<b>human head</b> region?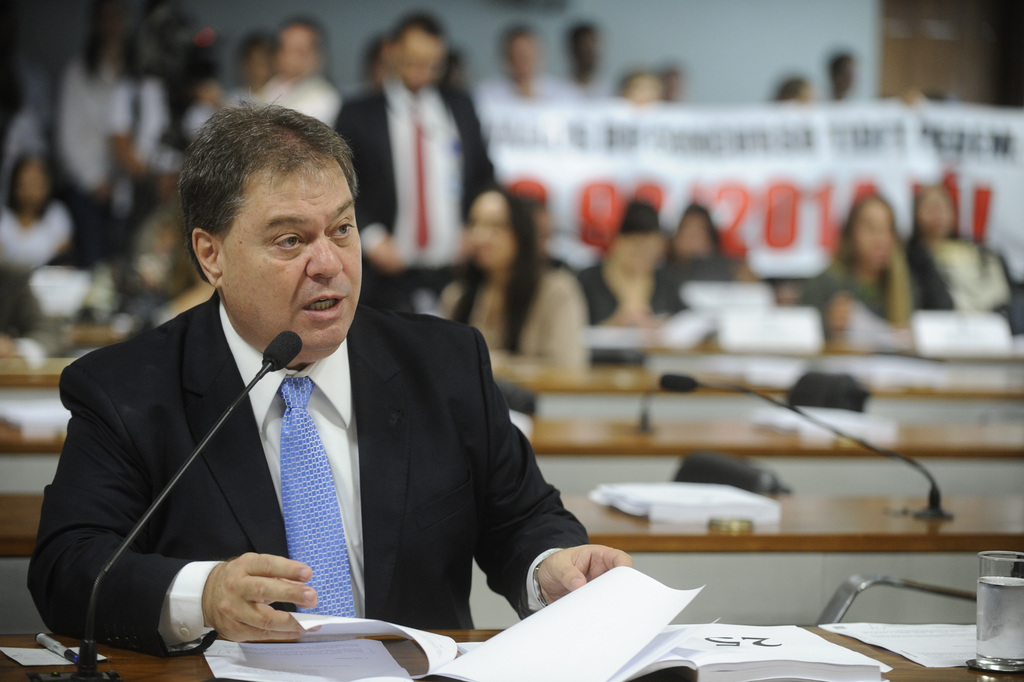
x1=277 y1=18 x2=336 y2=78
